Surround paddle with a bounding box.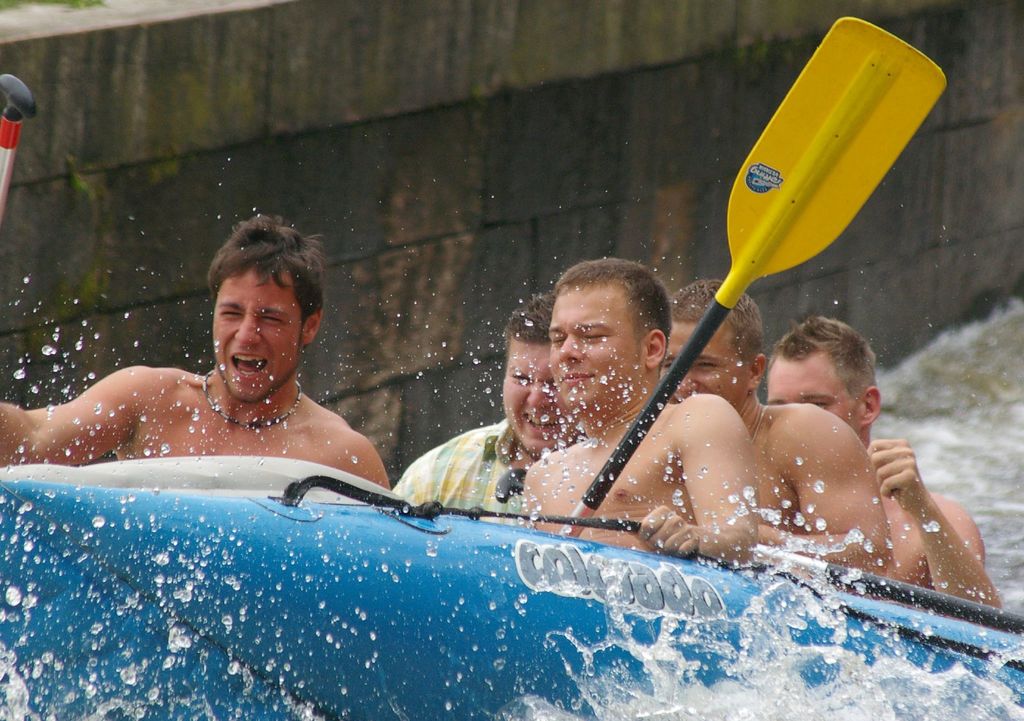
bbox=[0, 75, 36, 225].
